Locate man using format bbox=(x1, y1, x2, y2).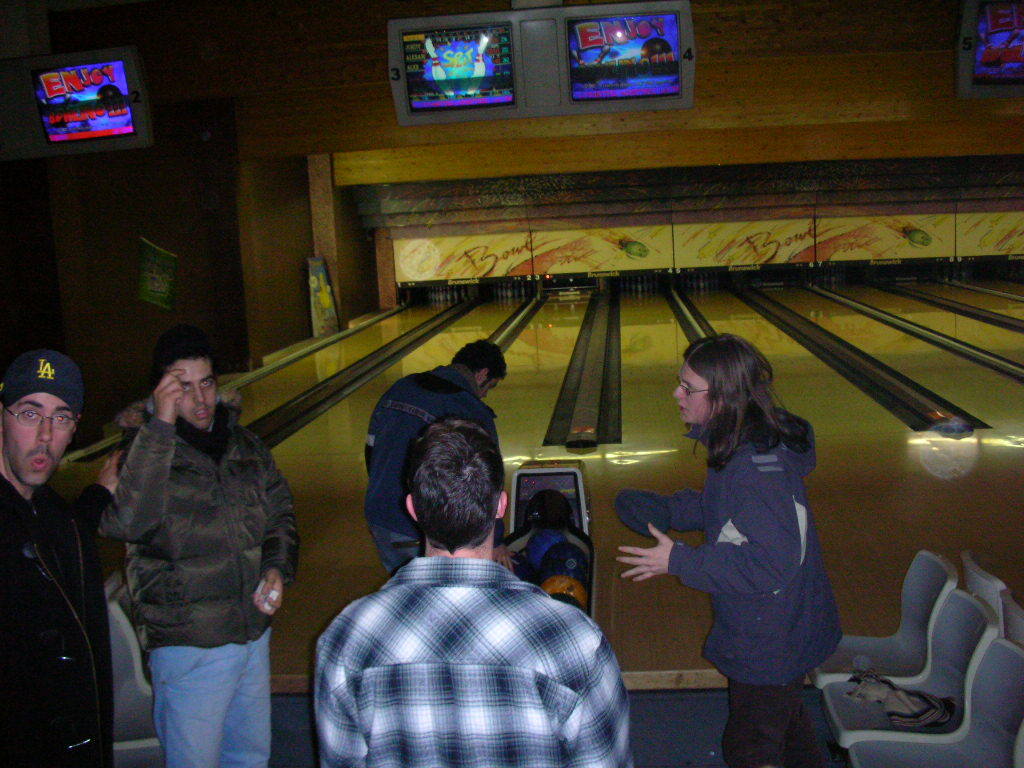
bbox=(0, 346, 124, 767).
